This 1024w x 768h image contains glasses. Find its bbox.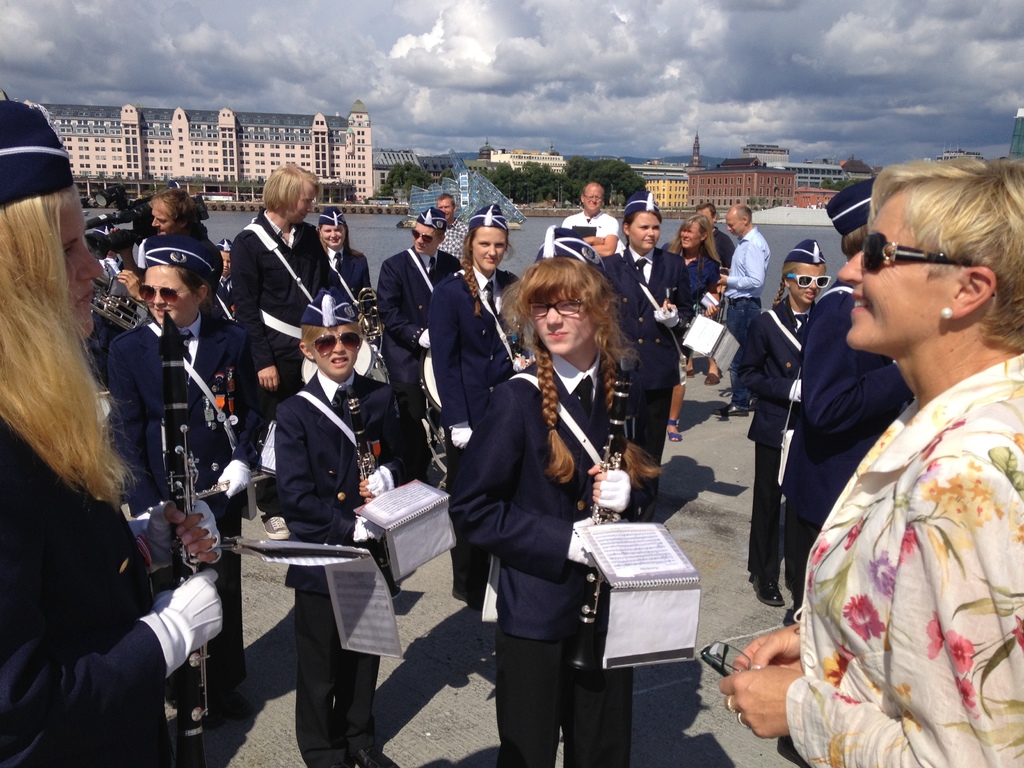
{"x1": 409, "y1": 229, "x2": 436, "y2": 245}.
